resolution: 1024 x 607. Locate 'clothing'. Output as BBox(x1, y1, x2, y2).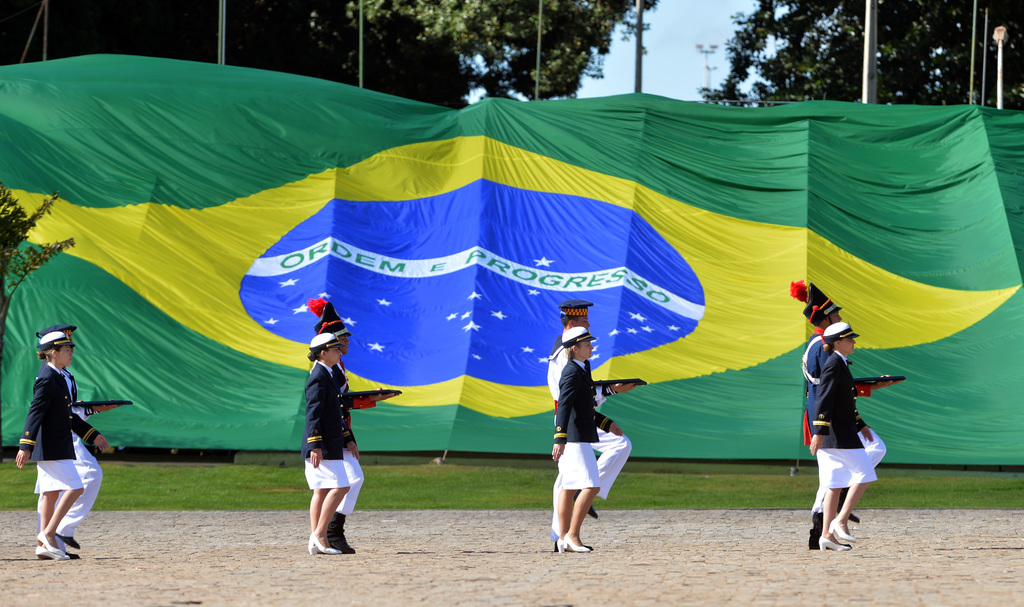
BBox(56, 358, 101, 545).
